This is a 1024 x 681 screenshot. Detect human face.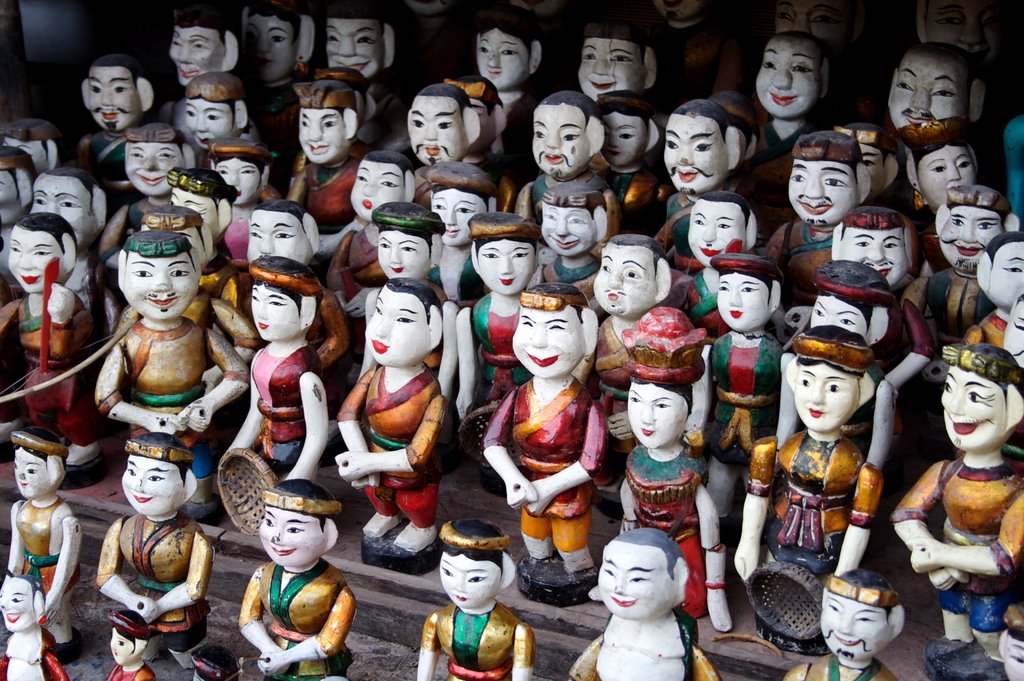
<region>938, 206, 1002, 272</region>.
